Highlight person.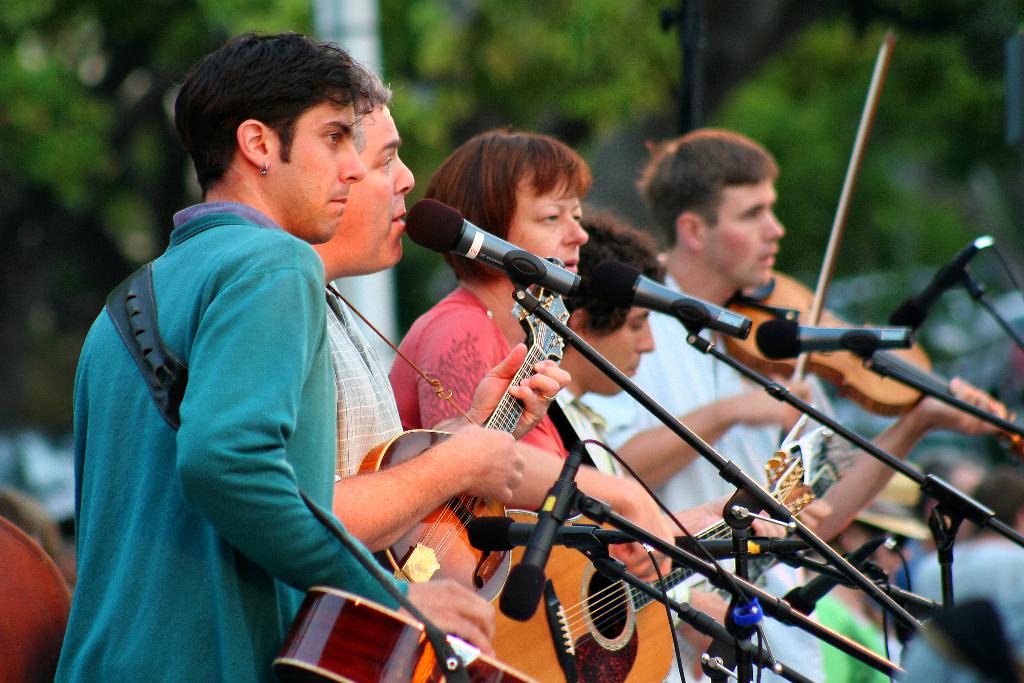
Highlighted region: {"left": 390, "top": 123, "right": 786, "bottom": 682}.
